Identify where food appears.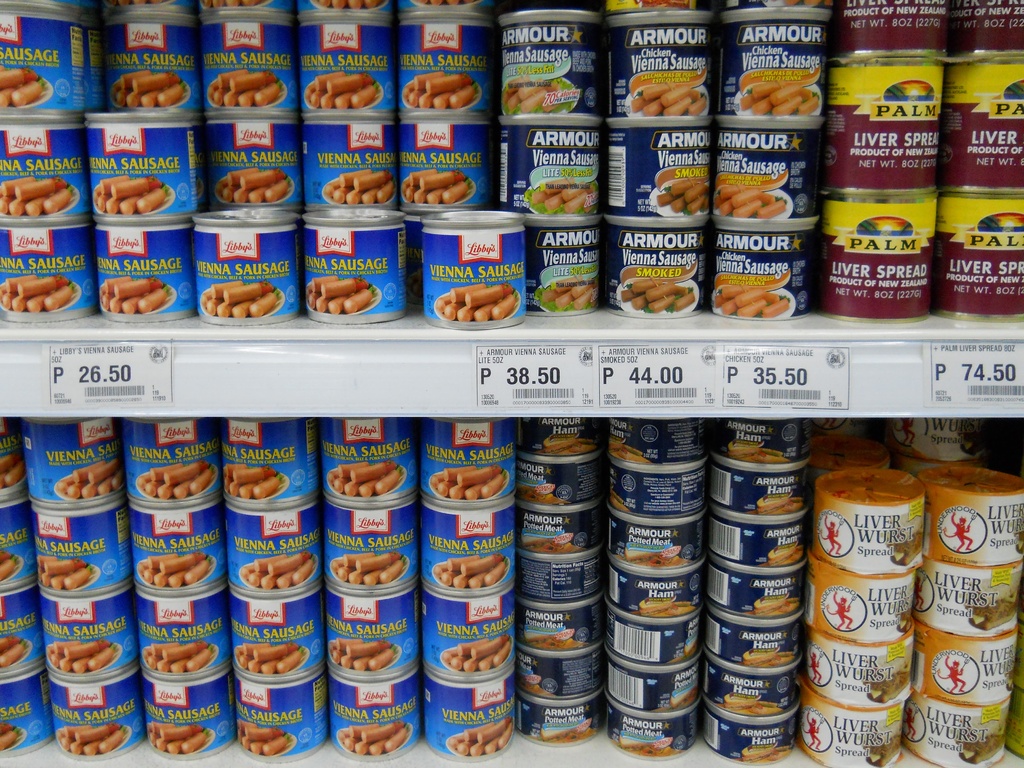
Appears at detection(765, 545, 803, 566).
